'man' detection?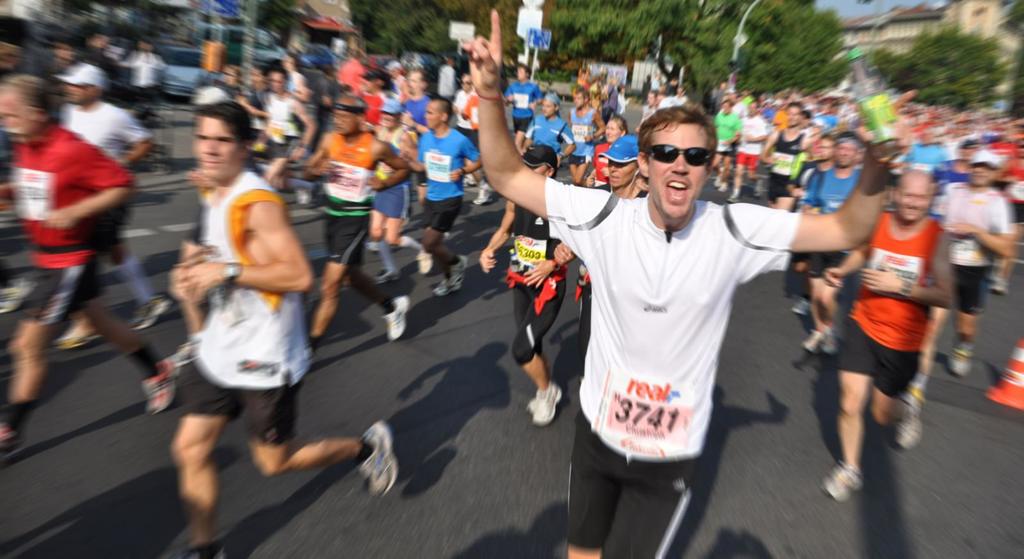
<bbox>495, 51, 554, 143</bbox>
